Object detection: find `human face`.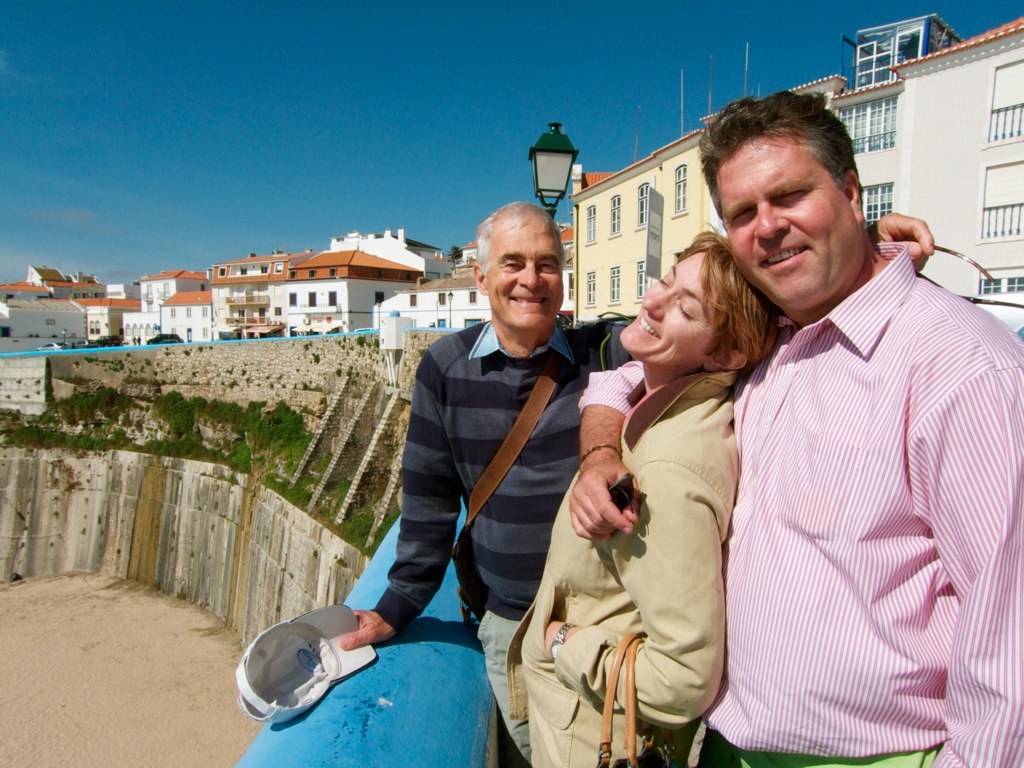
[x1=731, y1=136, x2=862, y2=310].
